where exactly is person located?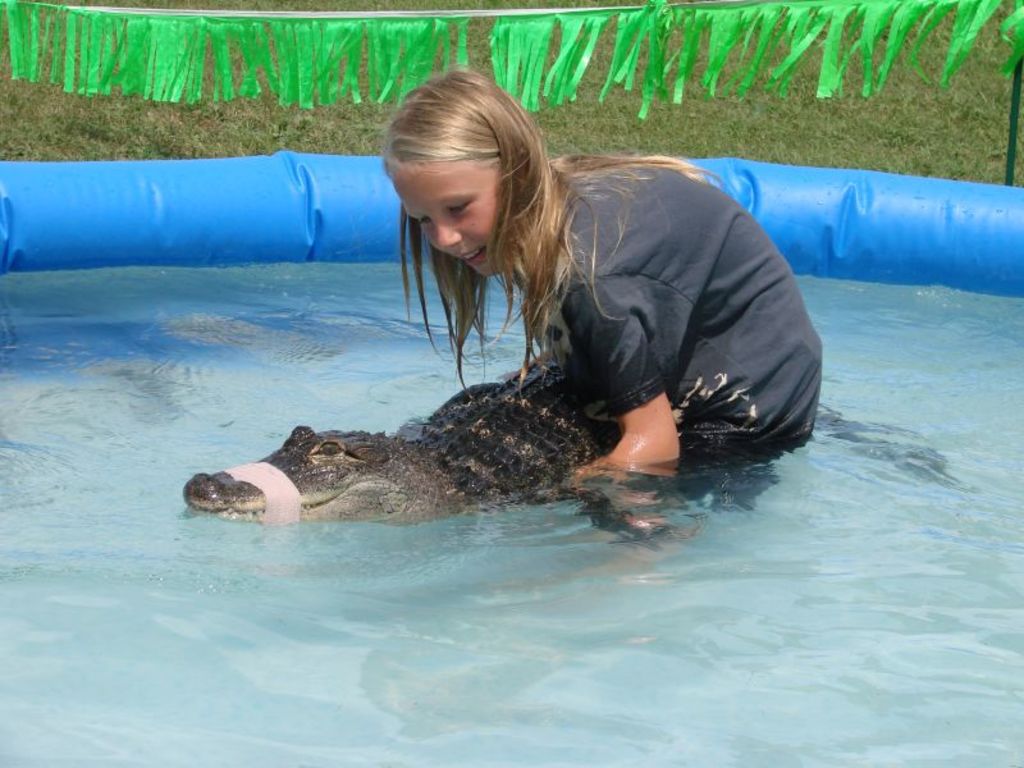
Its bounding box is 372,65,828,481.
